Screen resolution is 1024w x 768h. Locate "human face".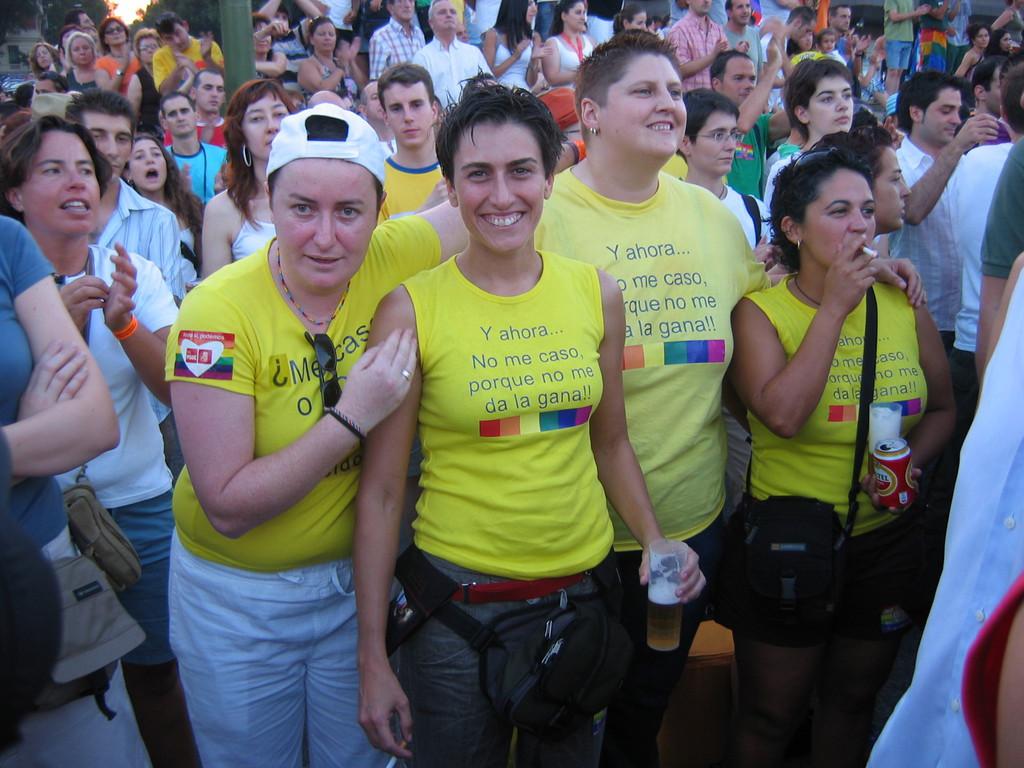
x1=245 y1=93 x2=288 y2=158.
